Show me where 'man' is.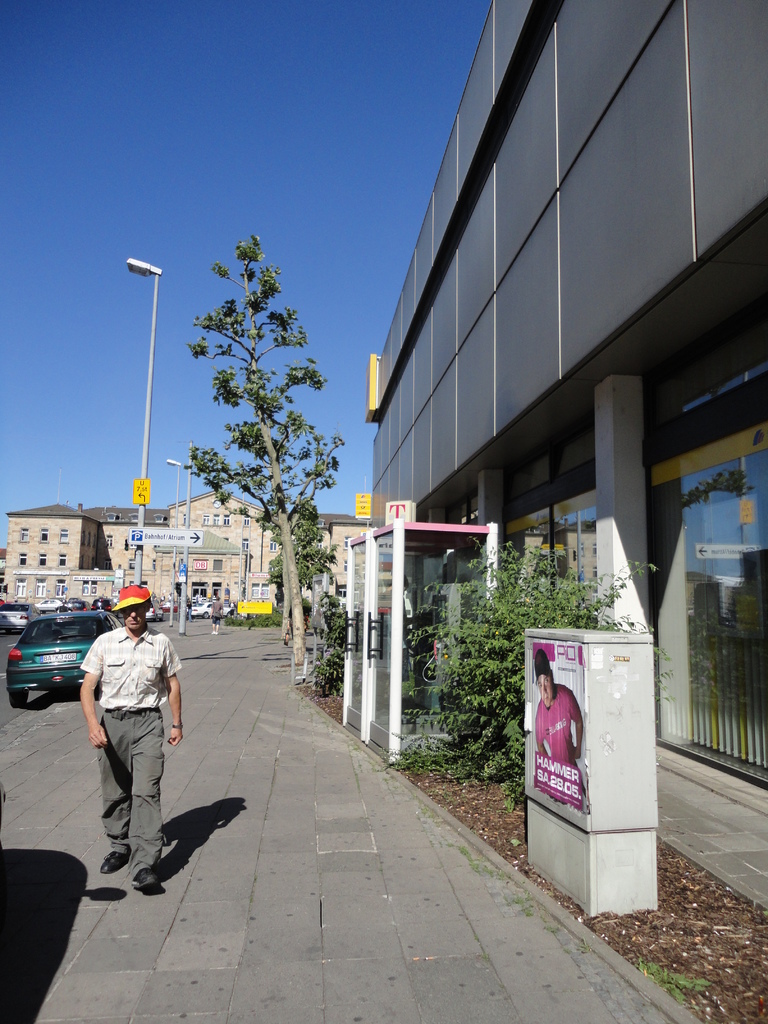
'man' is at {"left": 531, "top": 650, "right": 586, "bottom": 803}.
